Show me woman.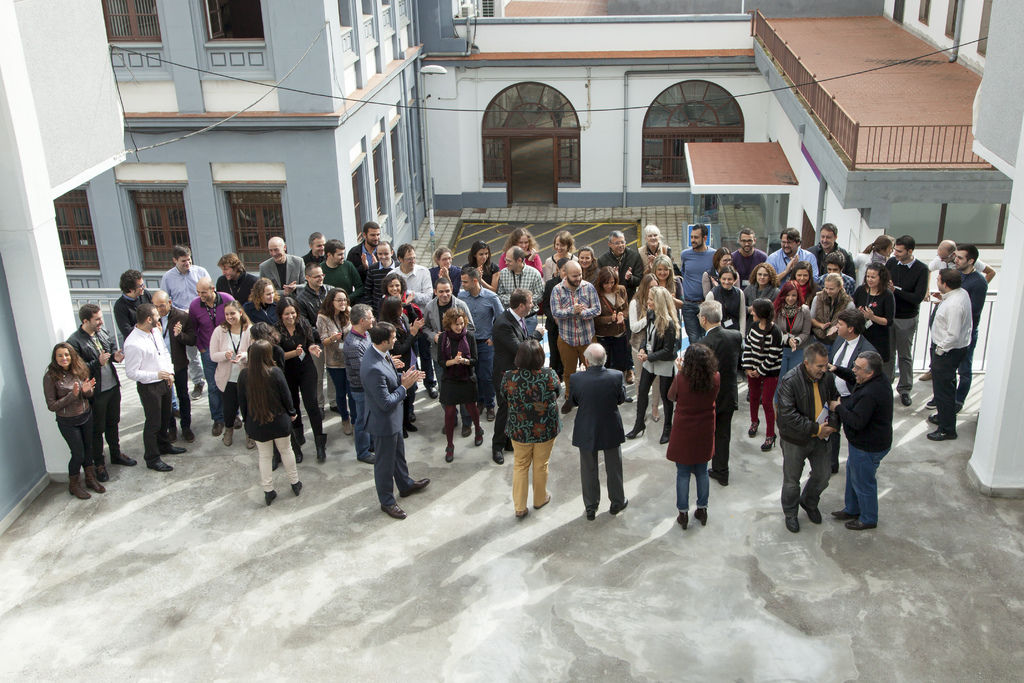
woman is here: <region>776, 280, 810, 419</region>.
